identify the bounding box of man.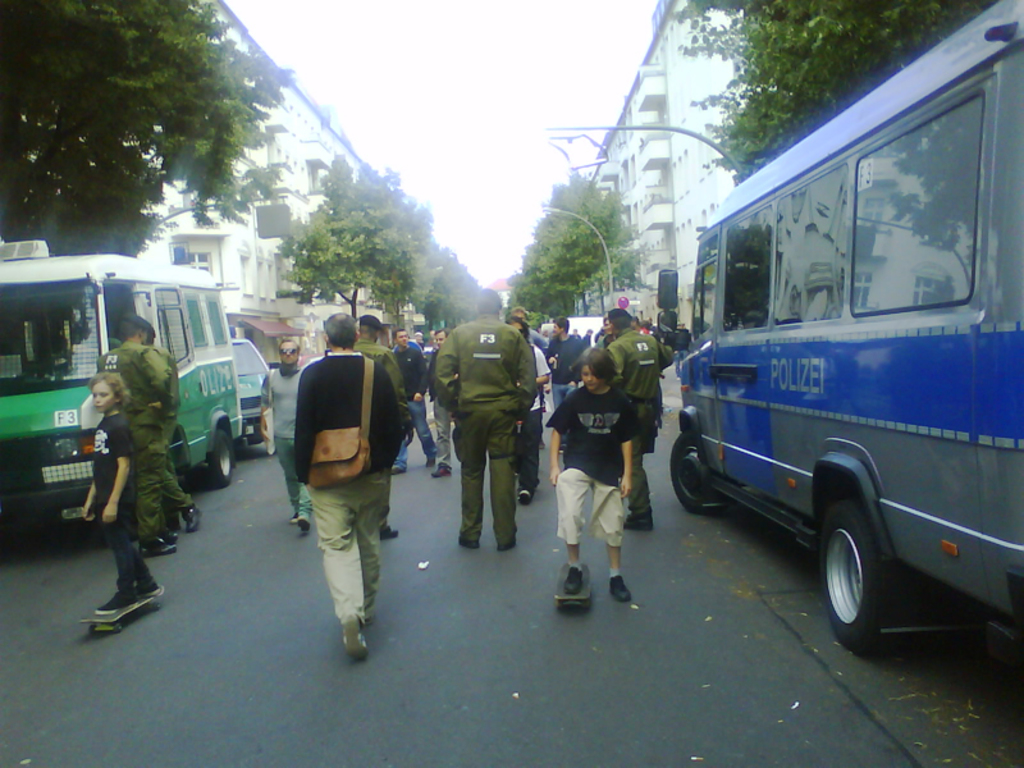
x1=93, y1=312, x2=170, y2=554.
